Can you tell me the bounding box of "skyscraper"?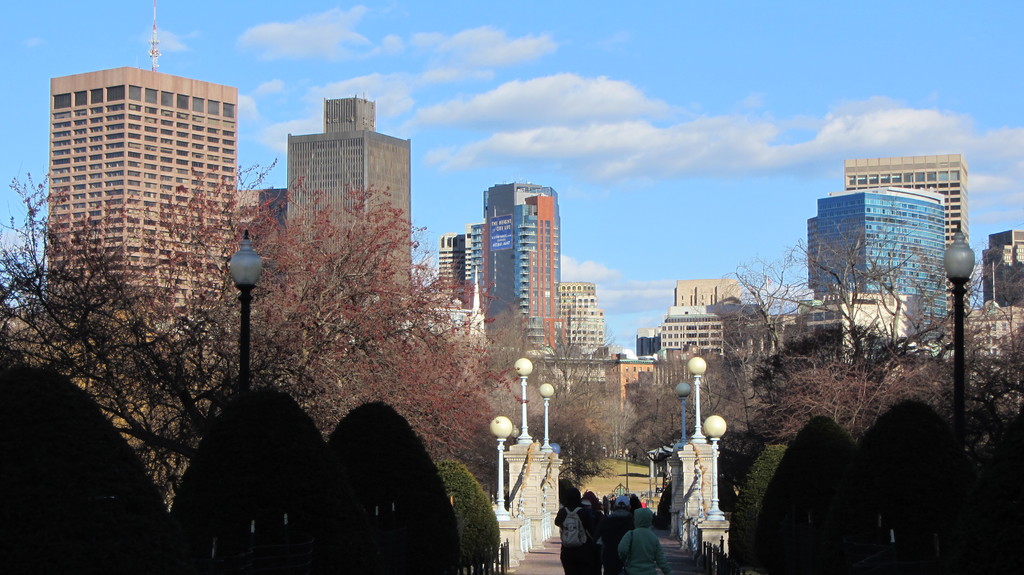
563, 278, 614, 363.
